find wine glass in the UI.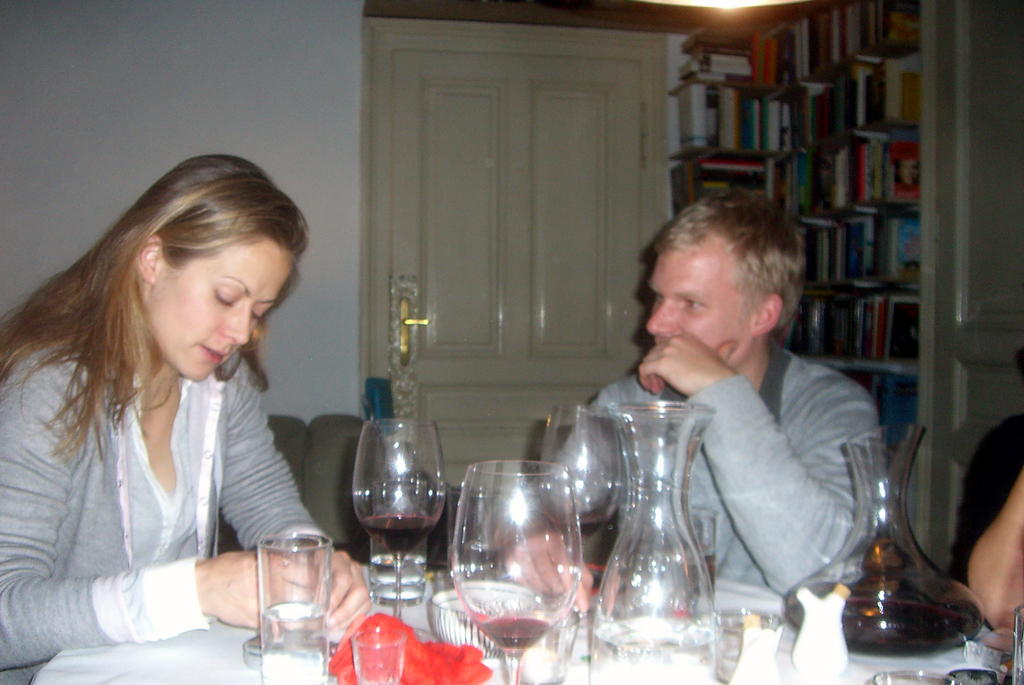
UI element at box(447, 456, 582, 684).
